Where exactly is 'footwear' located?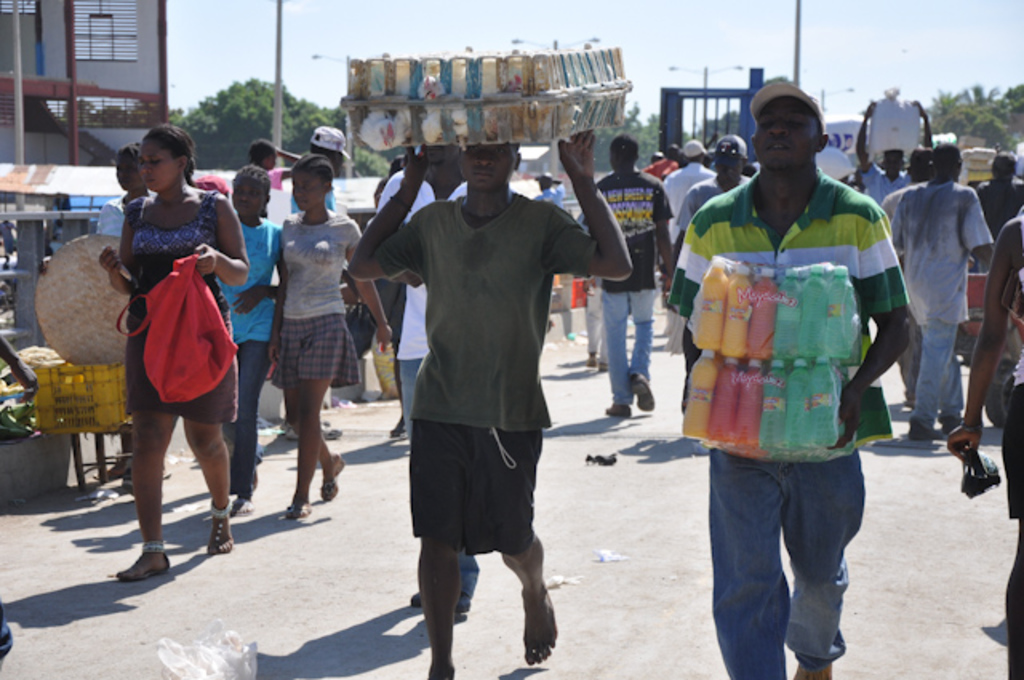
Its bounding box is box(909, 421, 949, 442).
